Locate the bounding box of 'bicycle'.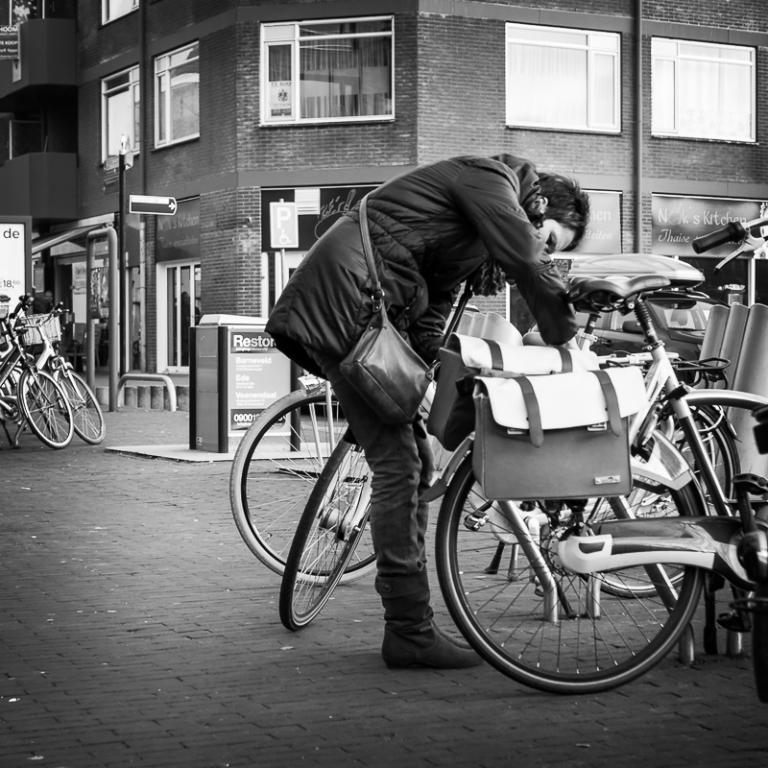
Bounding box: [222,253,753,579].
